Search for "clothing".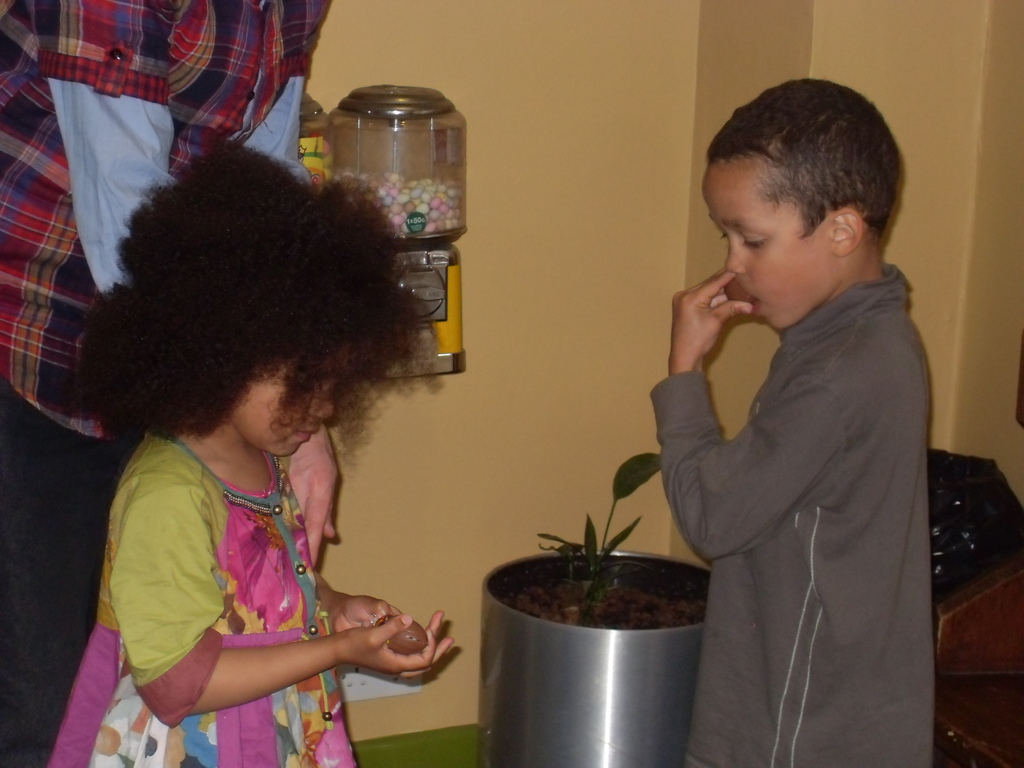
Found at bbox(648, 259, 933, 767).
